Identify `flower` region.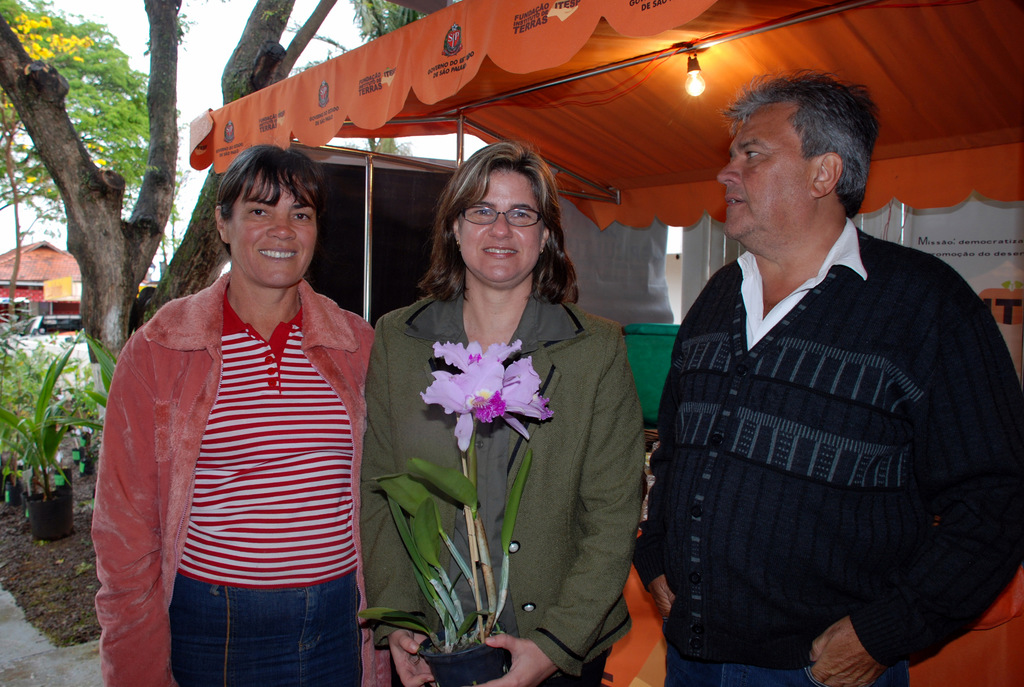
Region: [24,171,38,182].
